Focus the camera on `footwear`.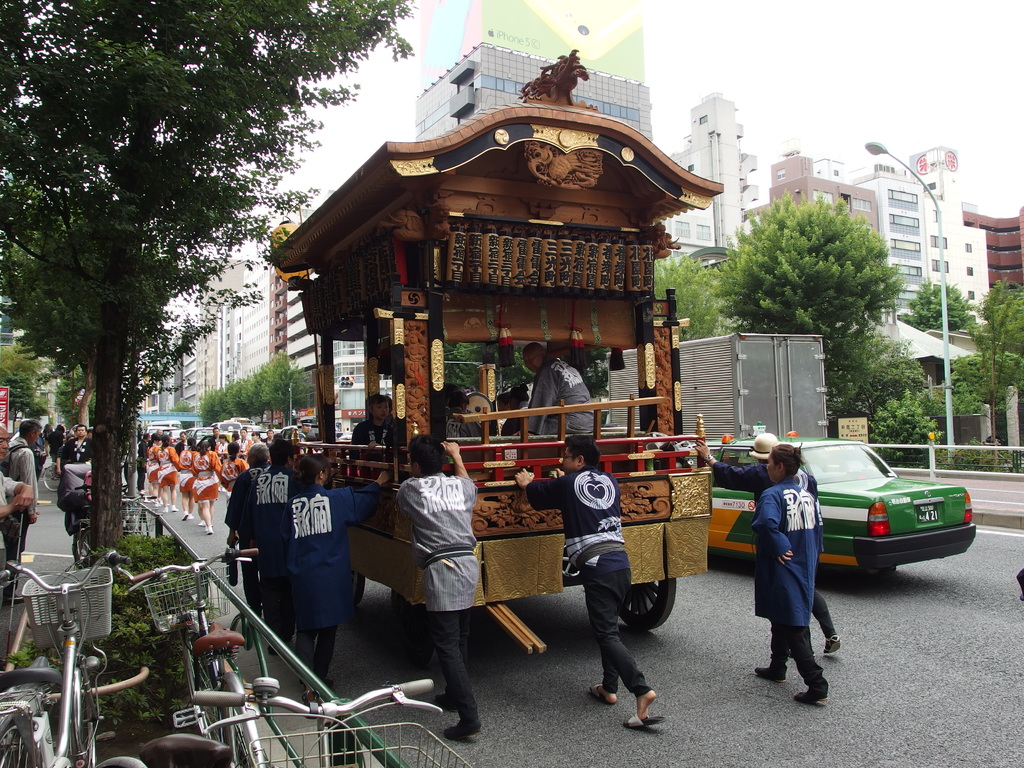
Focus region: Rect(158, 505, 177, 511).
